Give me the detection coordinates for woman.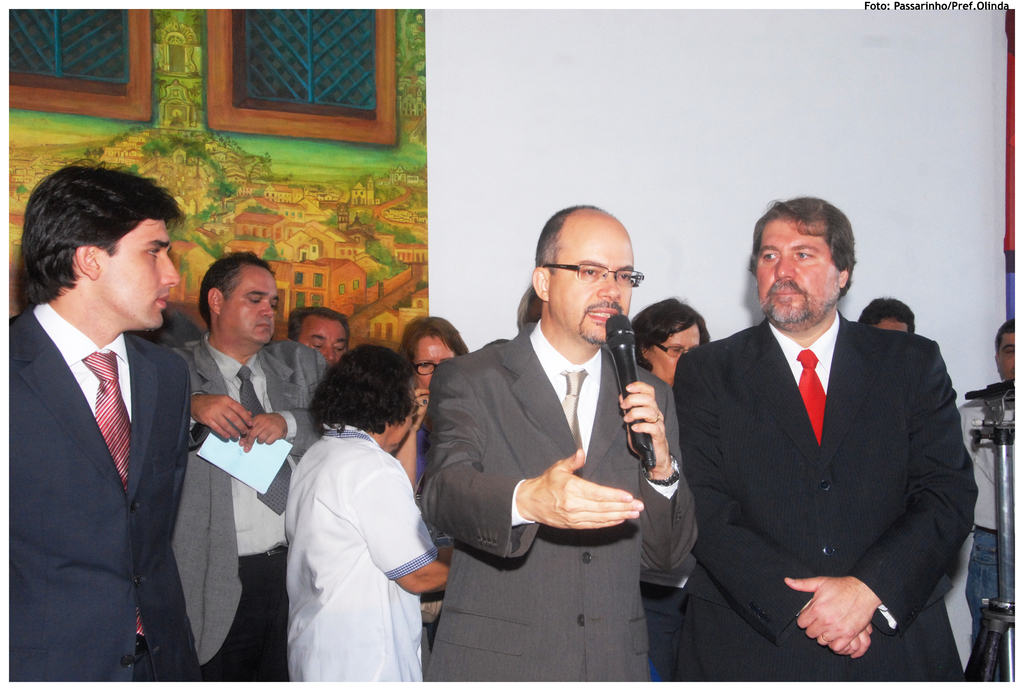
region(625, 293, 714, 390).
